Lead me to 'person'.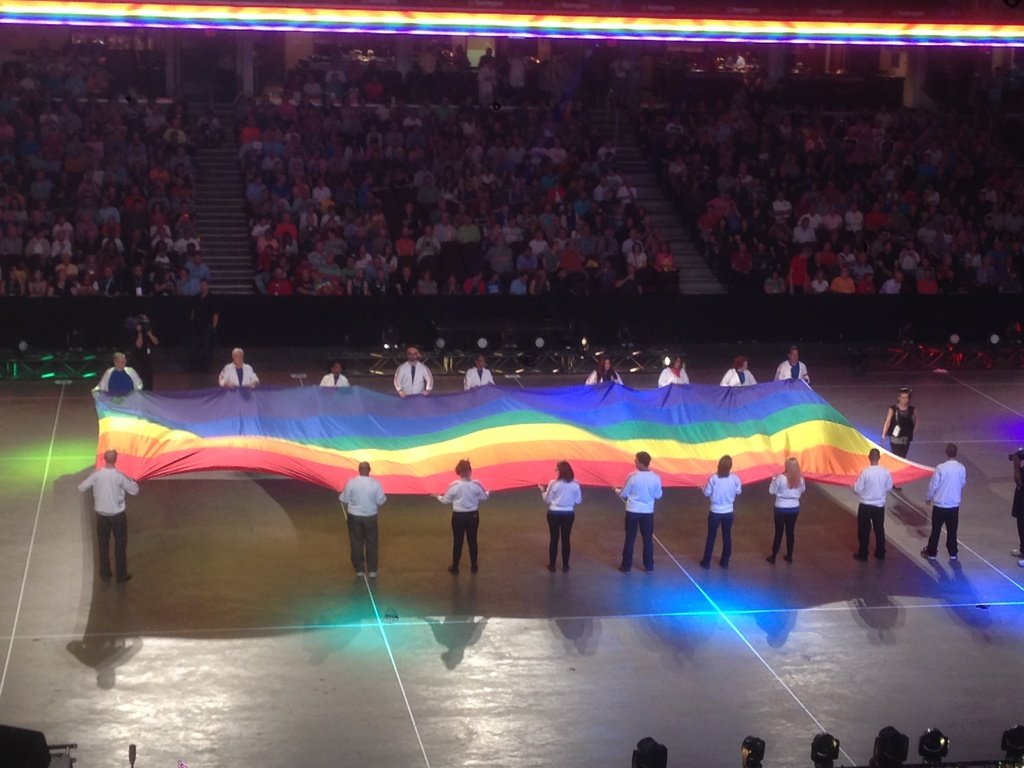
Lead to (x1=531, y1=456, x2=580, y2=570).
